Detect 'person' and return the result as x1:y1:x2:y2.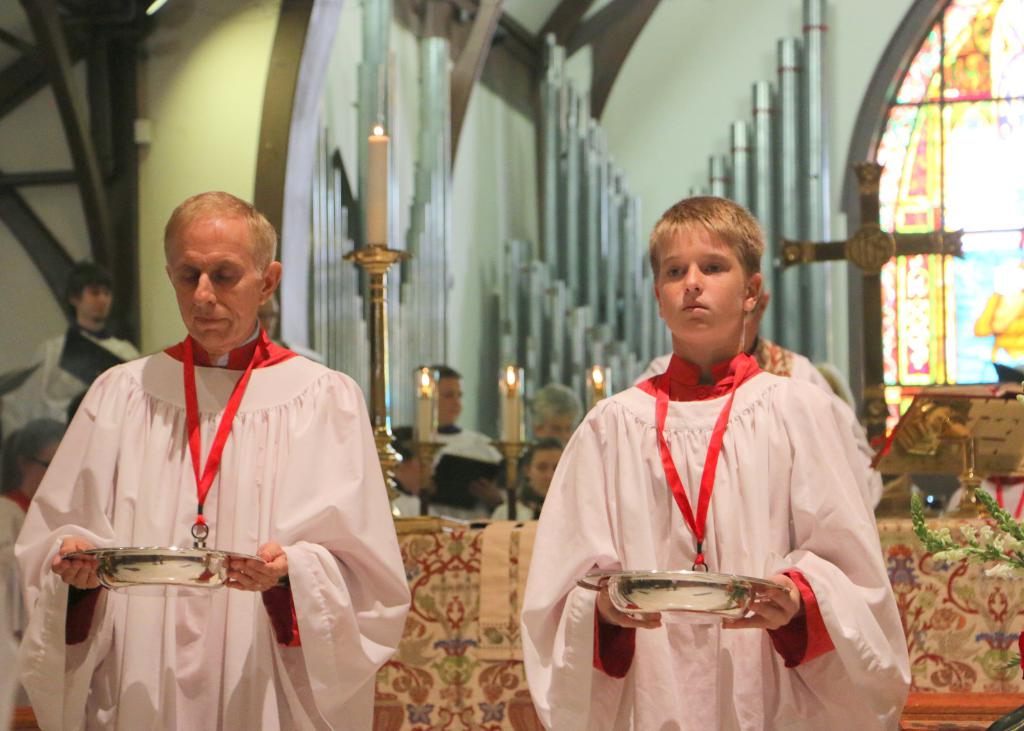
0:417:68:730.
